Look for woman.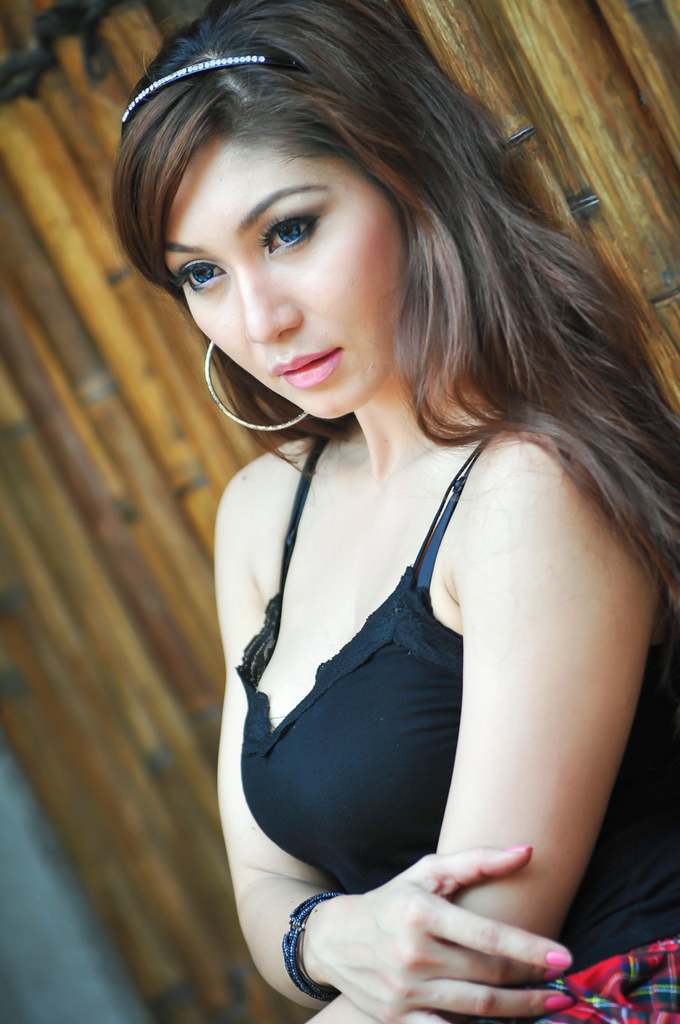
Found: [106,0,672,1016].
